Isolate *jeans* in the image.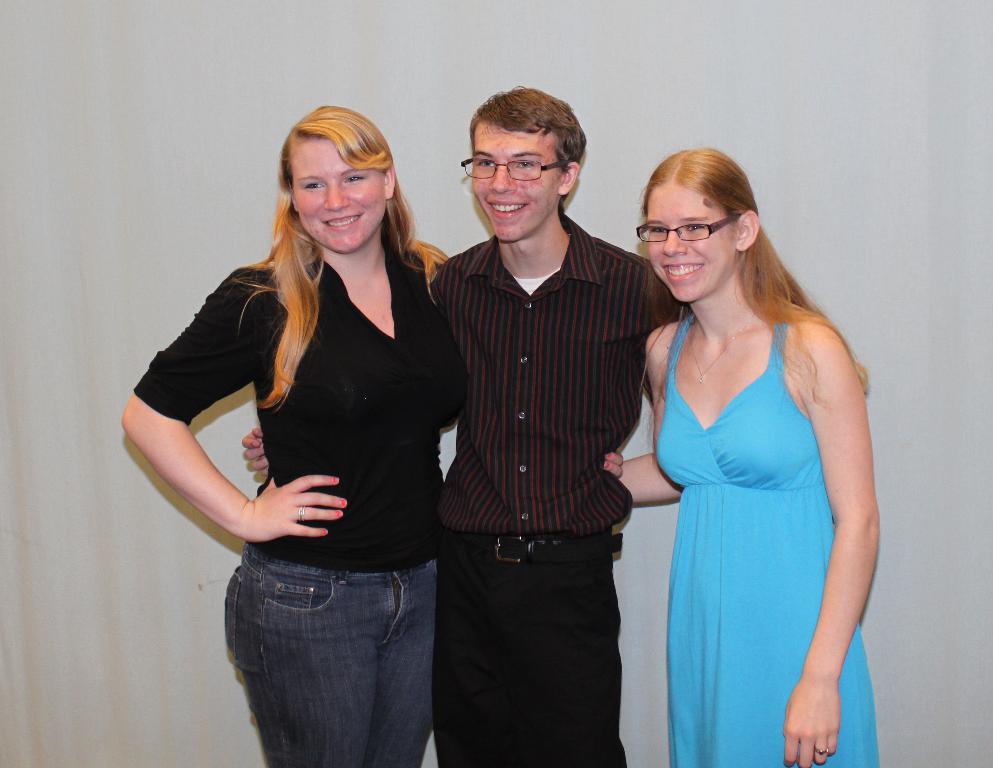
Isolated region: Rect(218, 541, 437, 767).
